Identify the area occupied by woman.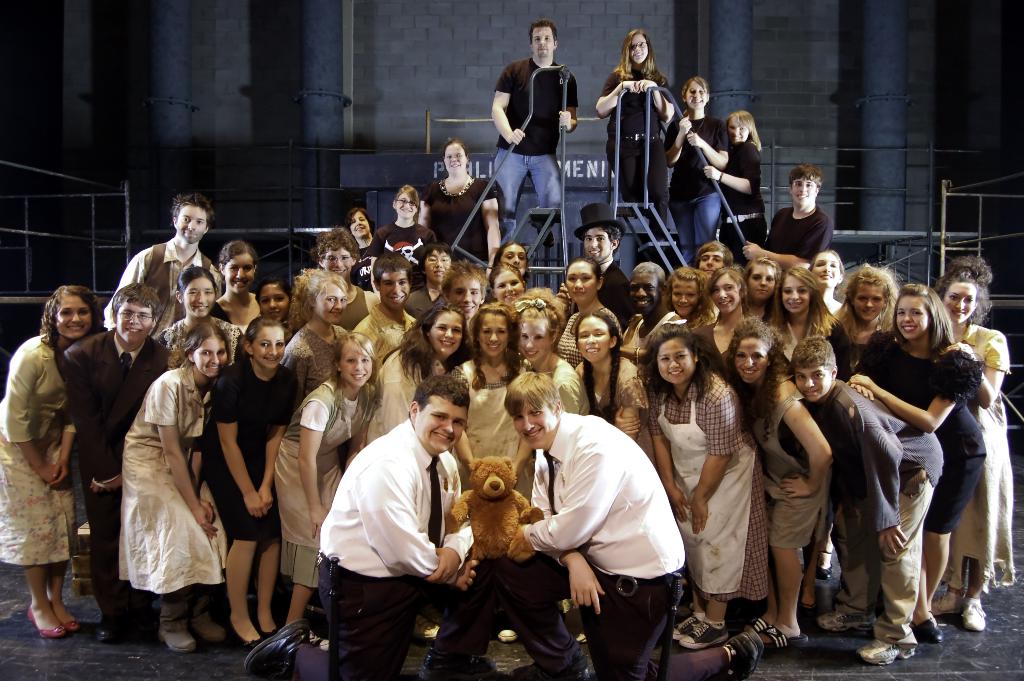
Area: (x1=662, y1=68, x2=731, y2=273).
